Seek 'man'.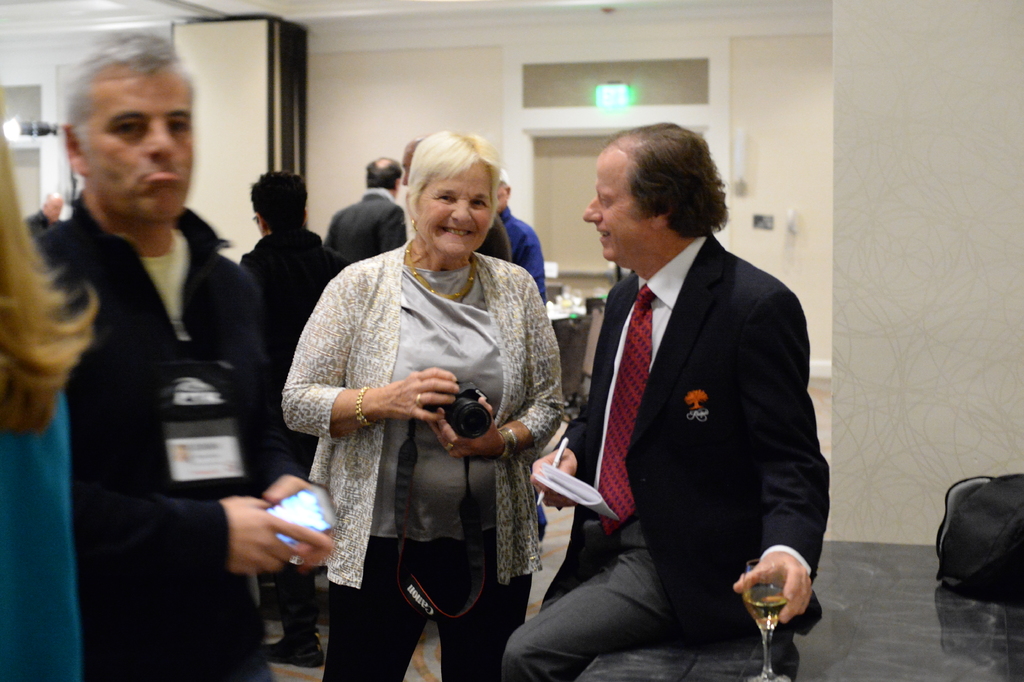
l=25, t=32, r=332, b=681.
